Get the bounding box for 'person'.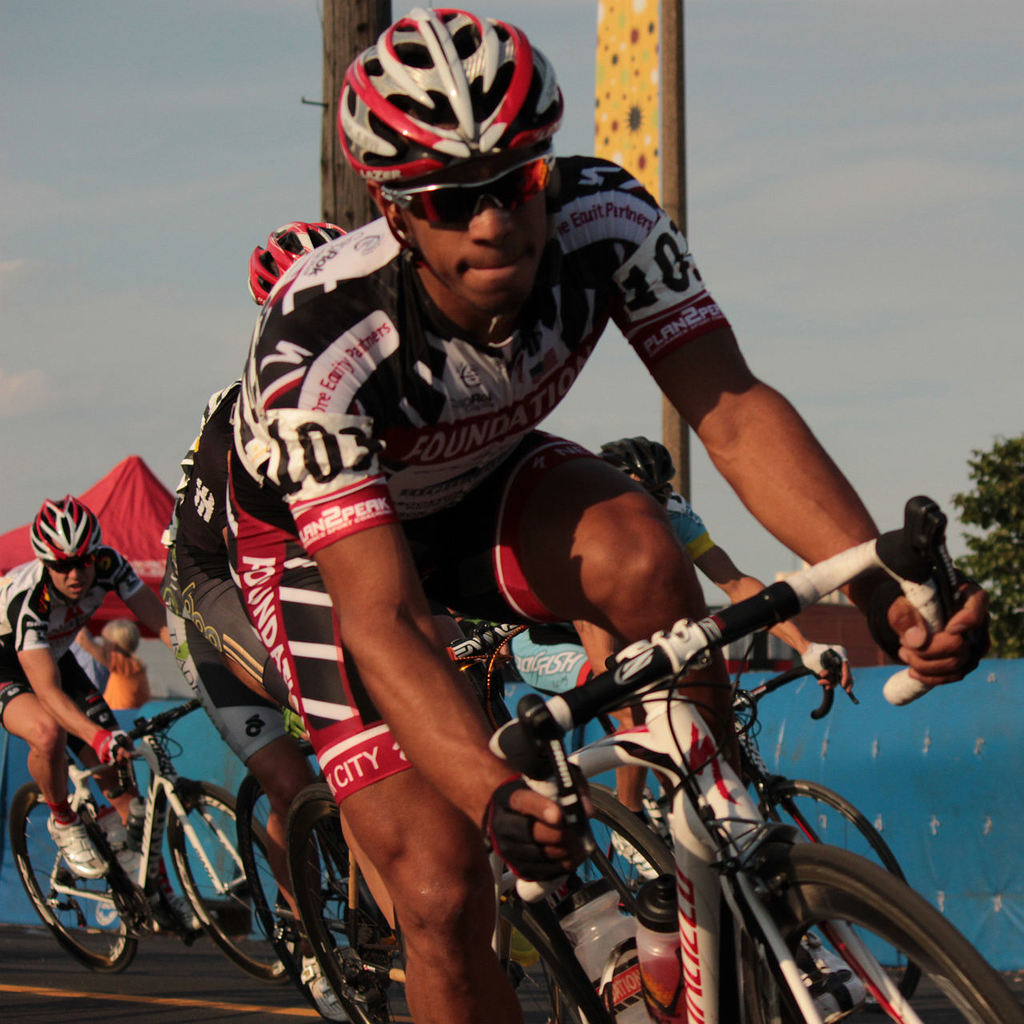
l=212, t=0, r=997, b=1023.
